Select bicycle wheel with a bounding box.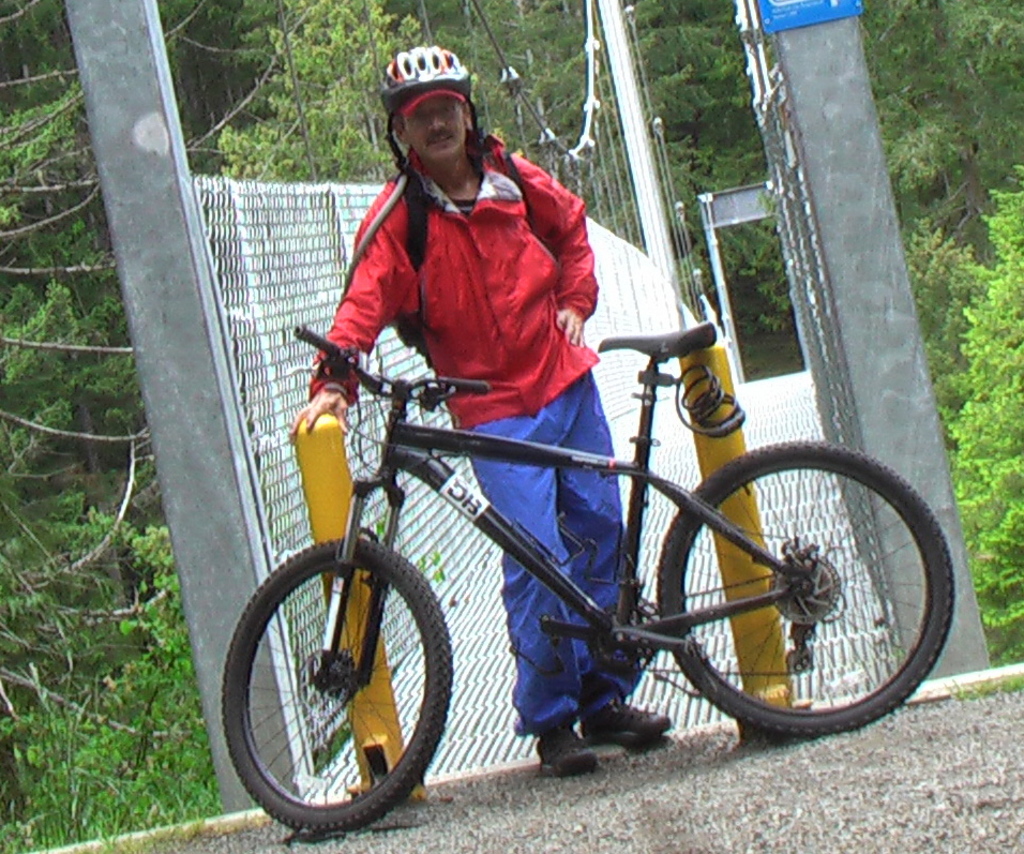
pyautogui.locateOnScreen(654, 440, 960, 733).
